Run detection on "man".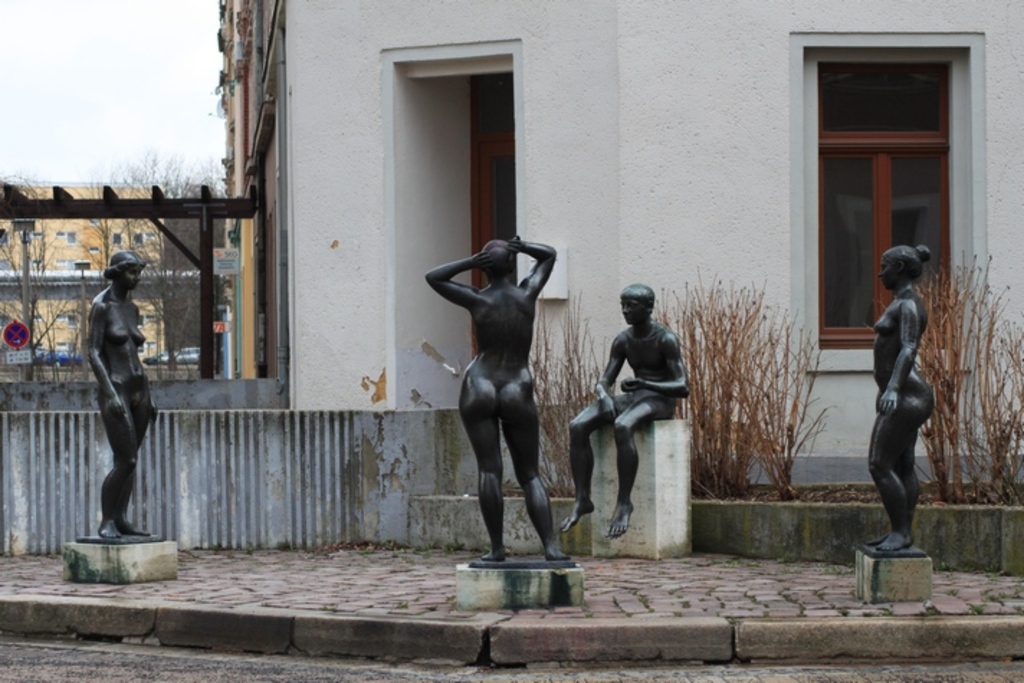
Result: region(584, 282, 693, 551).
